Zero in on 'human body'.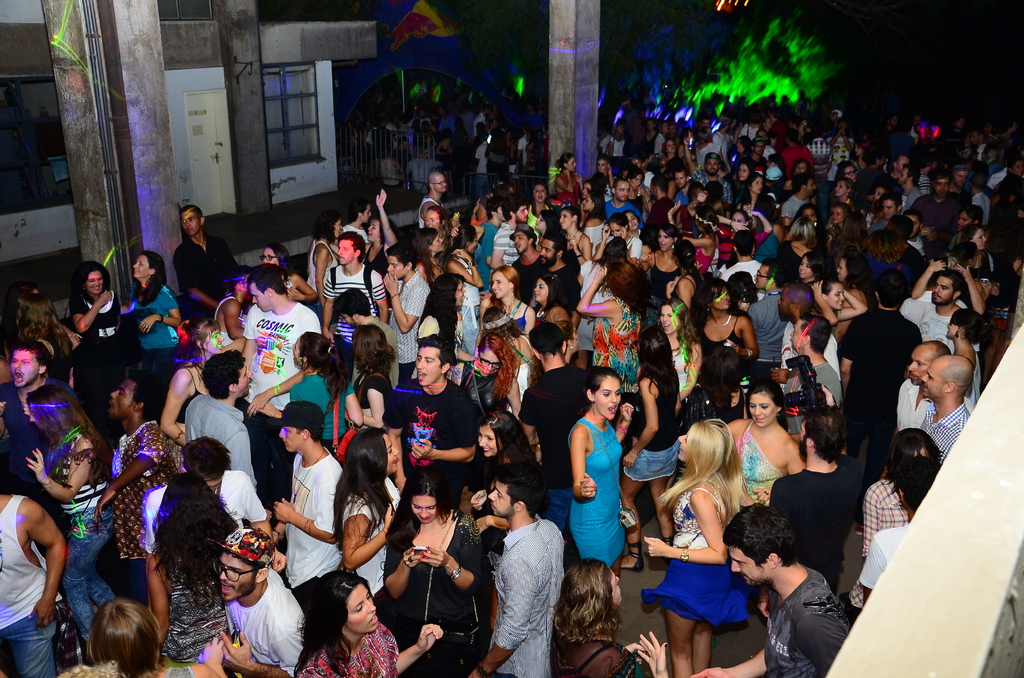
Zeroed in: (x1=829, y1=102, x2=845, y2=129).
